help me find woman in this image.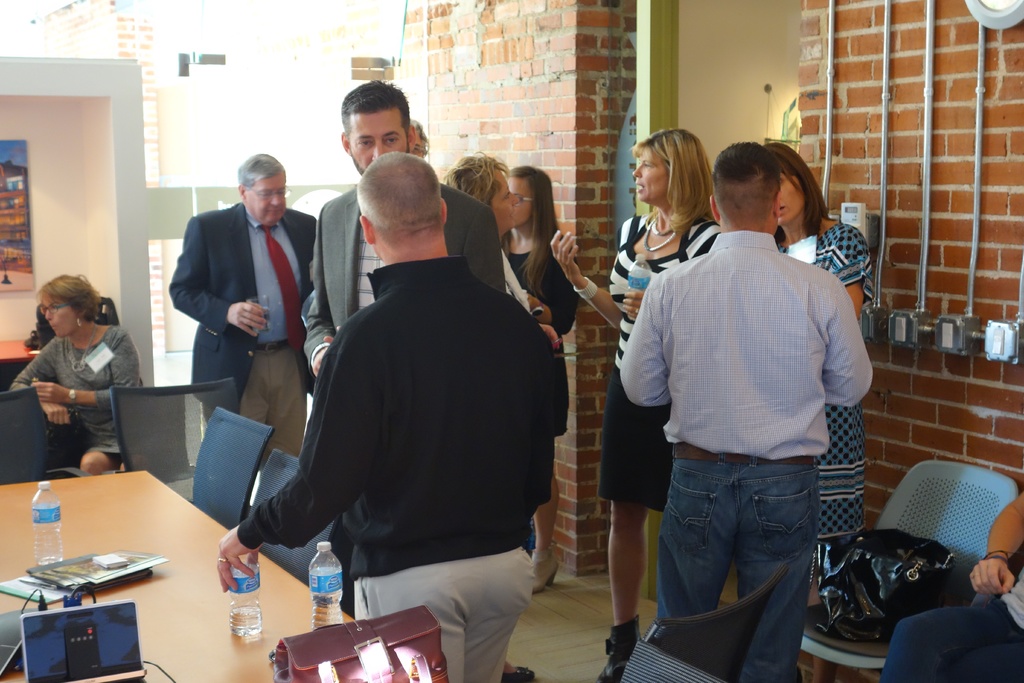
Found it: x1=766 y1=137 x2=872 y2=682.
